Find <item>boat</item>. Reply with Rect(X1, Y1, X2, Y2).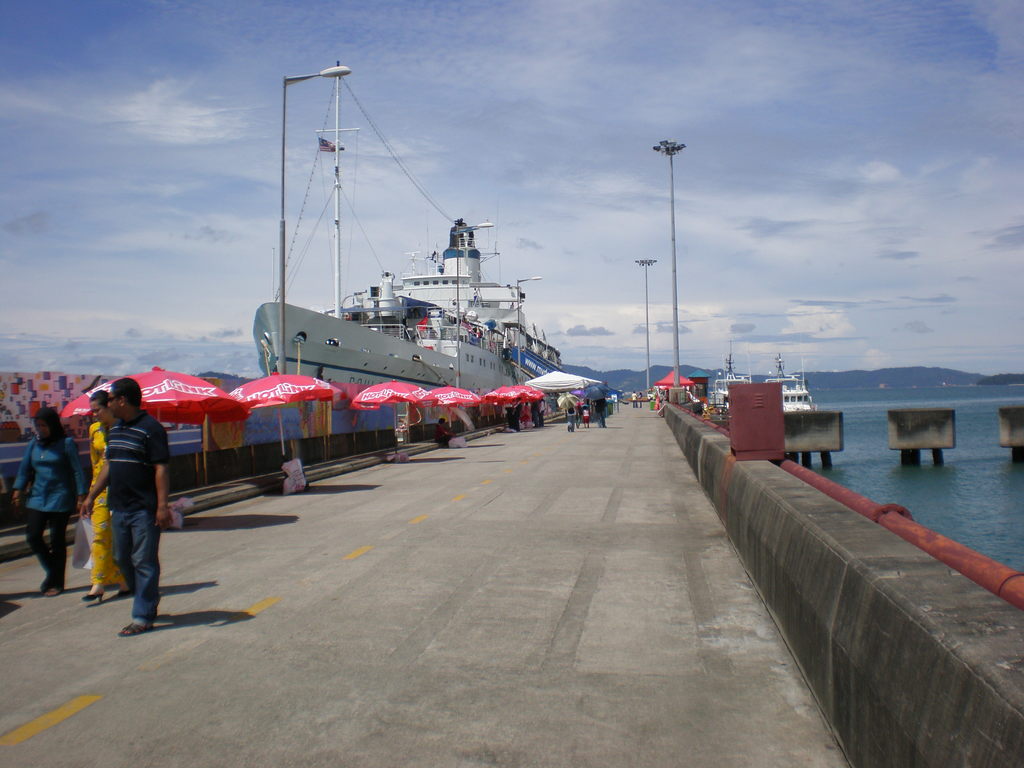
Rect(249, 61, 557, 387).
